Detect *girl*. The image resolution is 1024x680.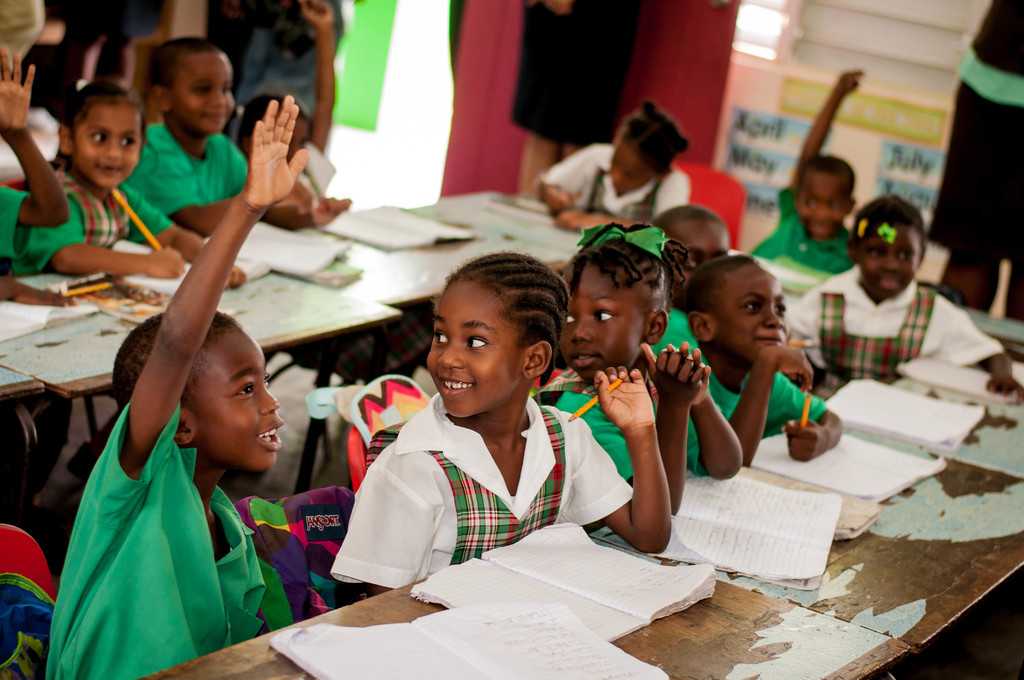
(328,249,675,602).
